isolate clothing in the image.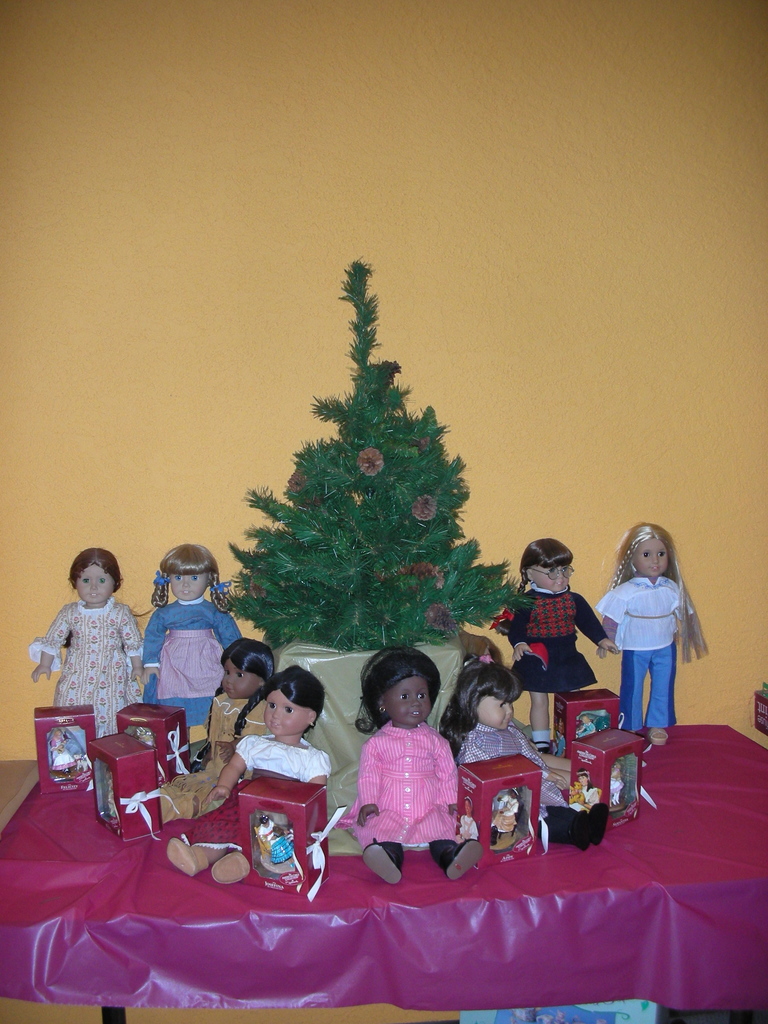
Isolated region: [577,571,699,744].
